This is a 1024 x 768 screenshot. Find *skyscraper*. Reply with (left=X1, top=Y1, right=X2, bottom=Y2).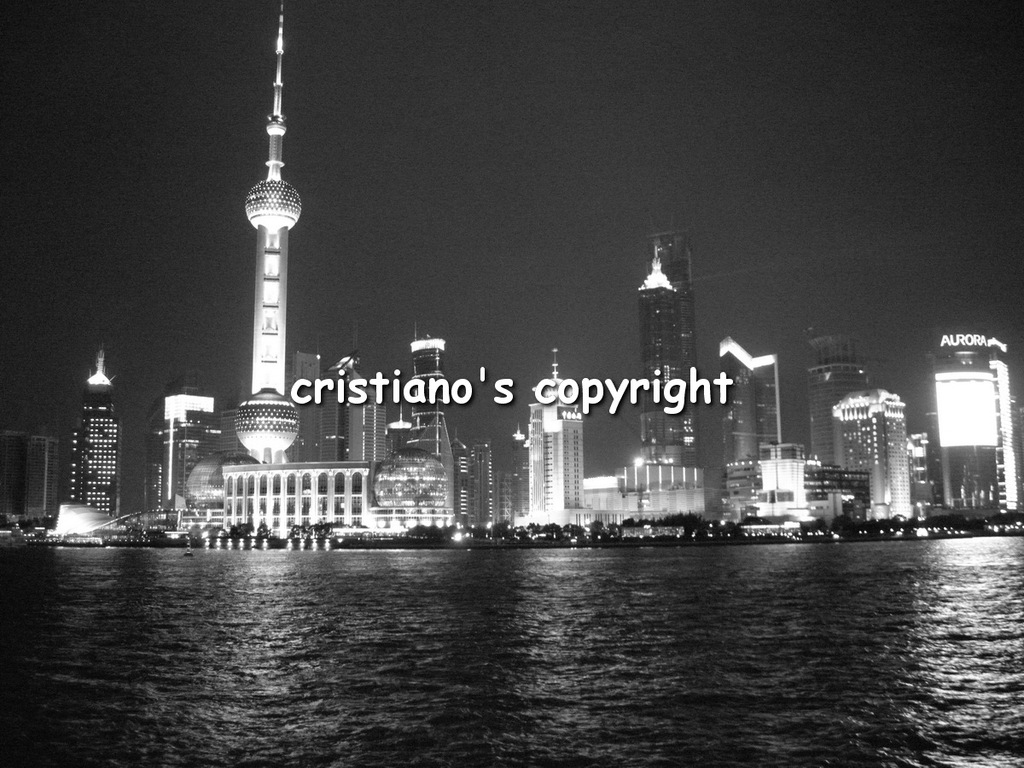
(left=637, top=253, right=701, bottom=512).
